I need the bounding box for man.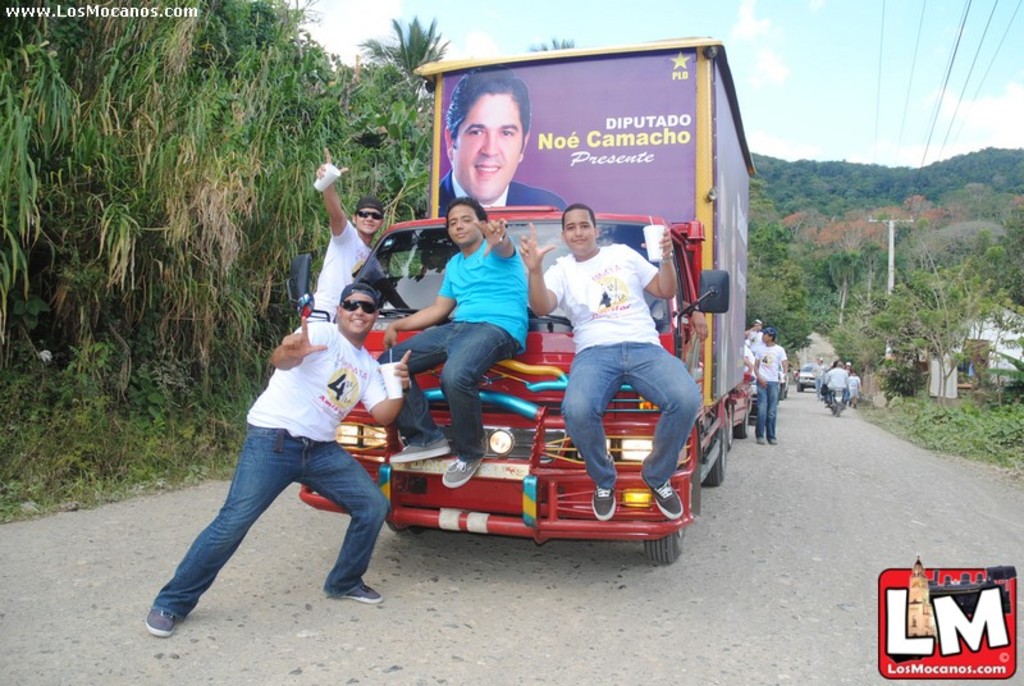
Here it is: [521, 203, 700, 522].
